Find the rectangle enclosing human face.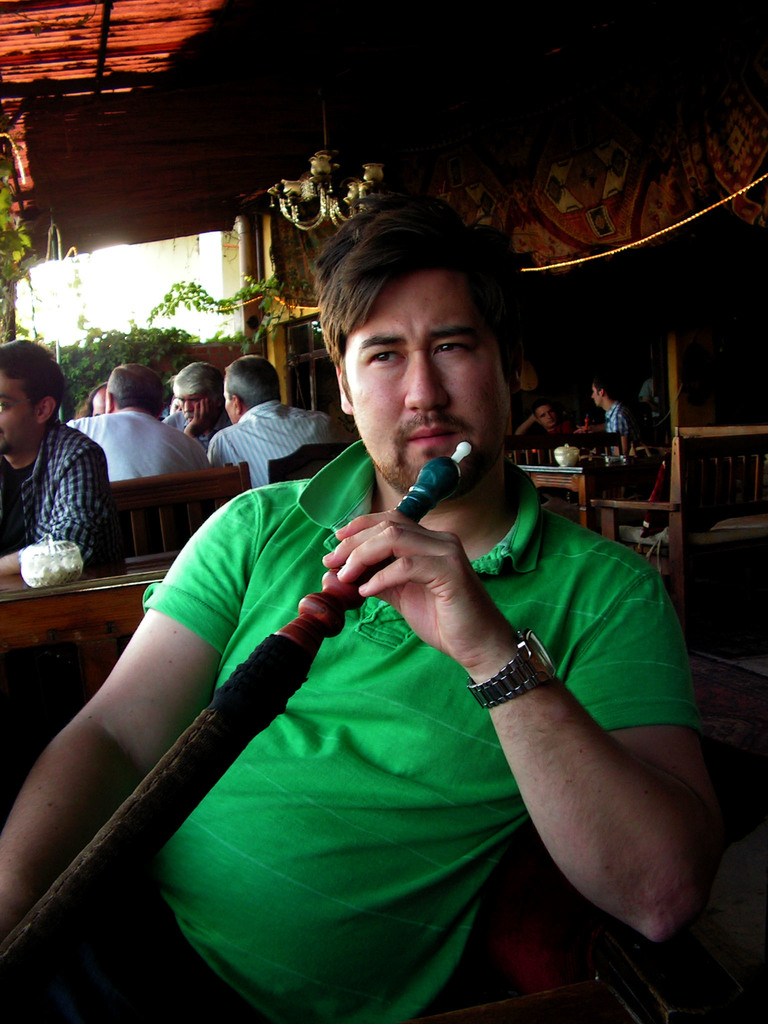
<bbox>534, 404, 551, 428</bbox>.
